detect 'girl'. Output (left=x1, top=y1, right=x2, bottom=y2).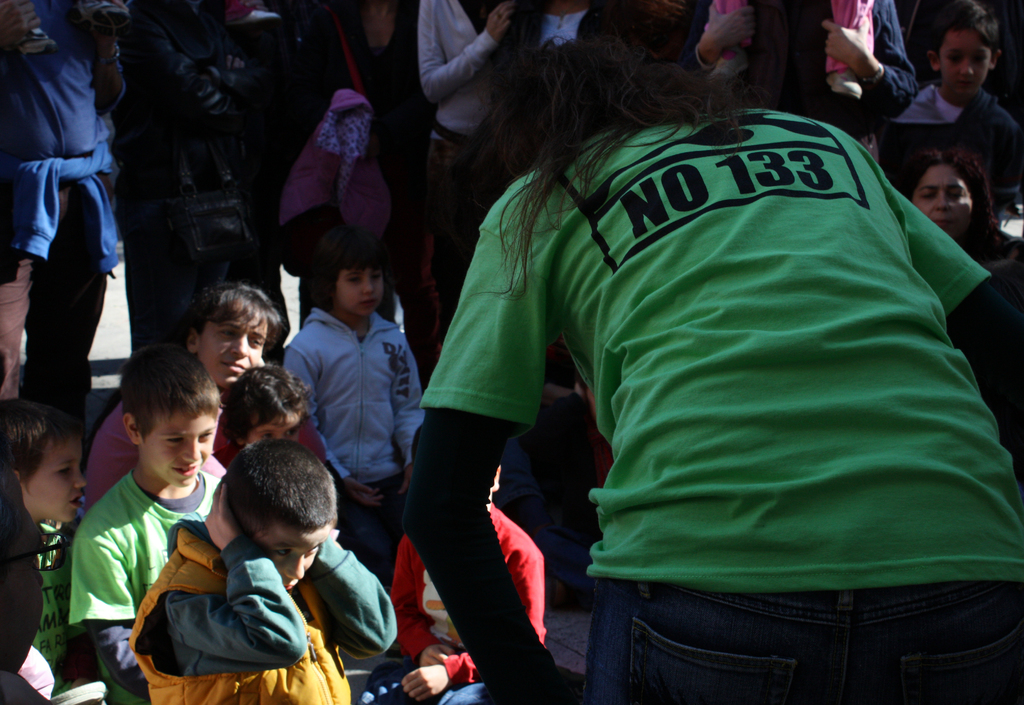
(left=82, top=281, right=286, bottom=507).
